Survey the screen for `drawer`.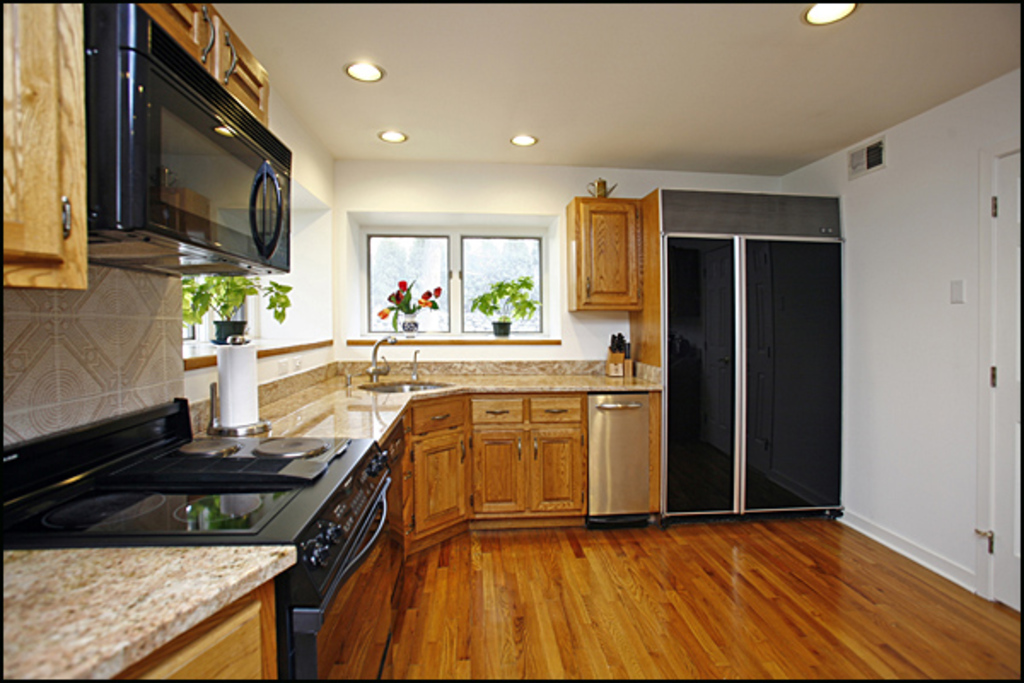
Survey found: {"x1": 531, "y1": 393, "x2": 580, "y2": 425}.
